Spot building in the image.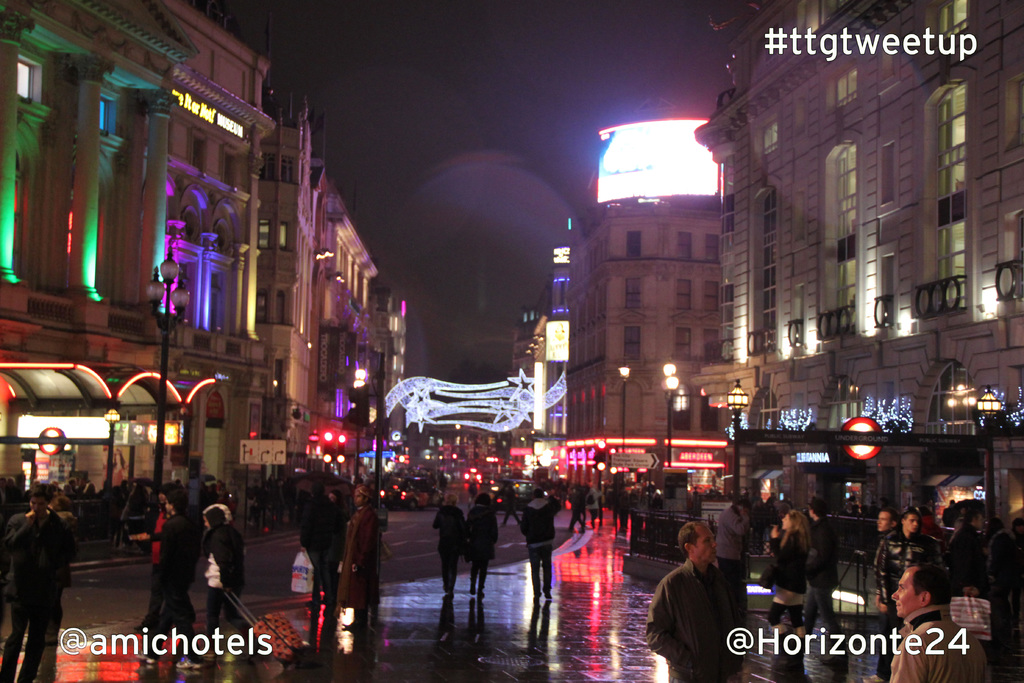
building found at {"left": 0, "top": 0, "right": 275, "bottom": 515}.
